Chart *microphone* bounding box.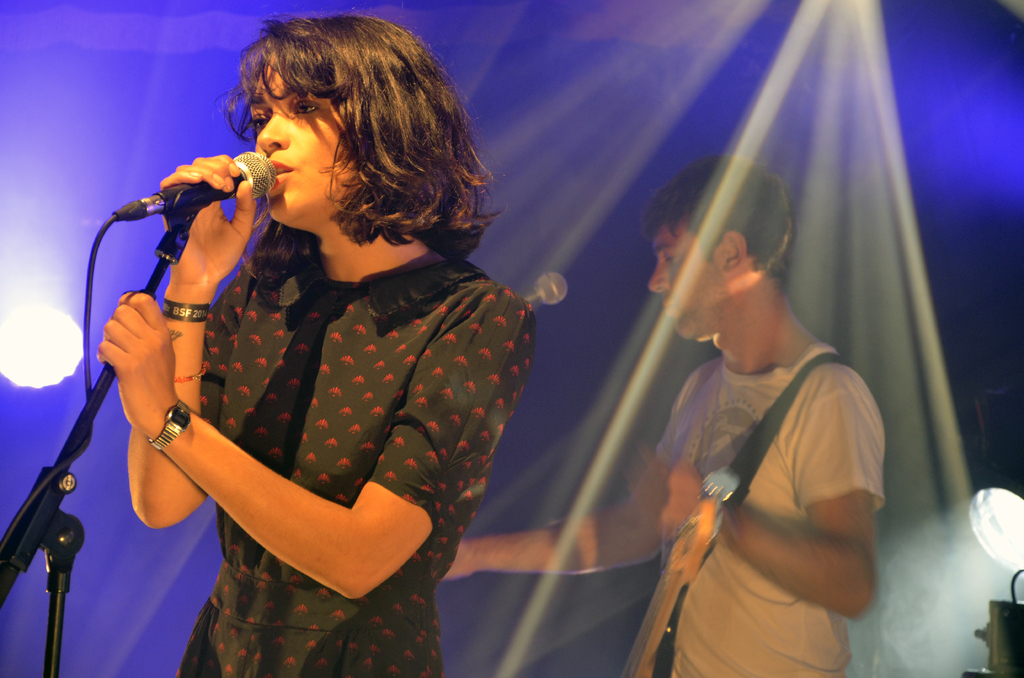
Charted: (108, 158, 246, 230).
